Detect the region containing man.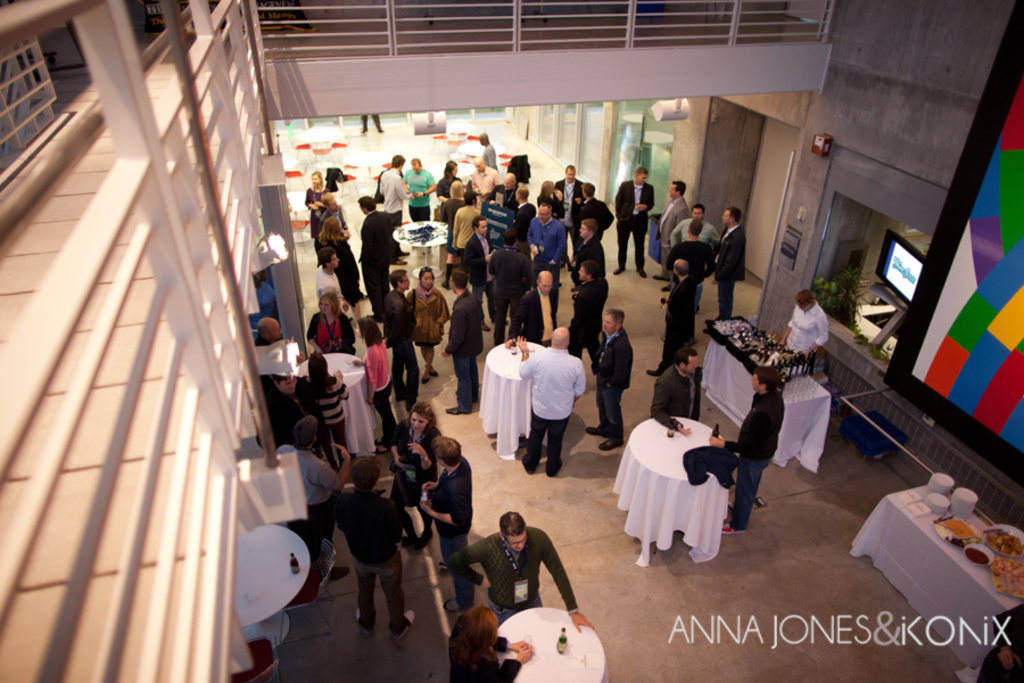
375/154/413/261.
